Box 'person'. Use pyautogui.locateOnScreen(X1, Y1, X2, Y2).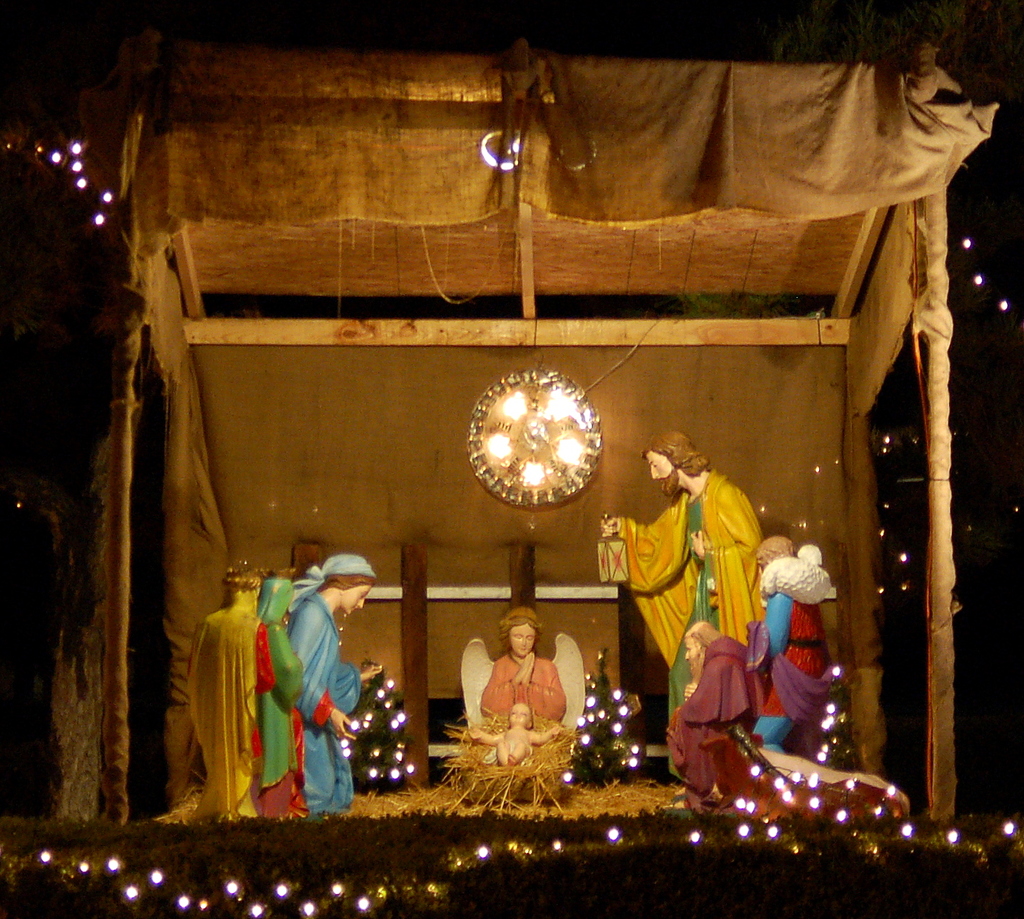
pyautogui.locateOnScreen(469, 702, 550, 769).
